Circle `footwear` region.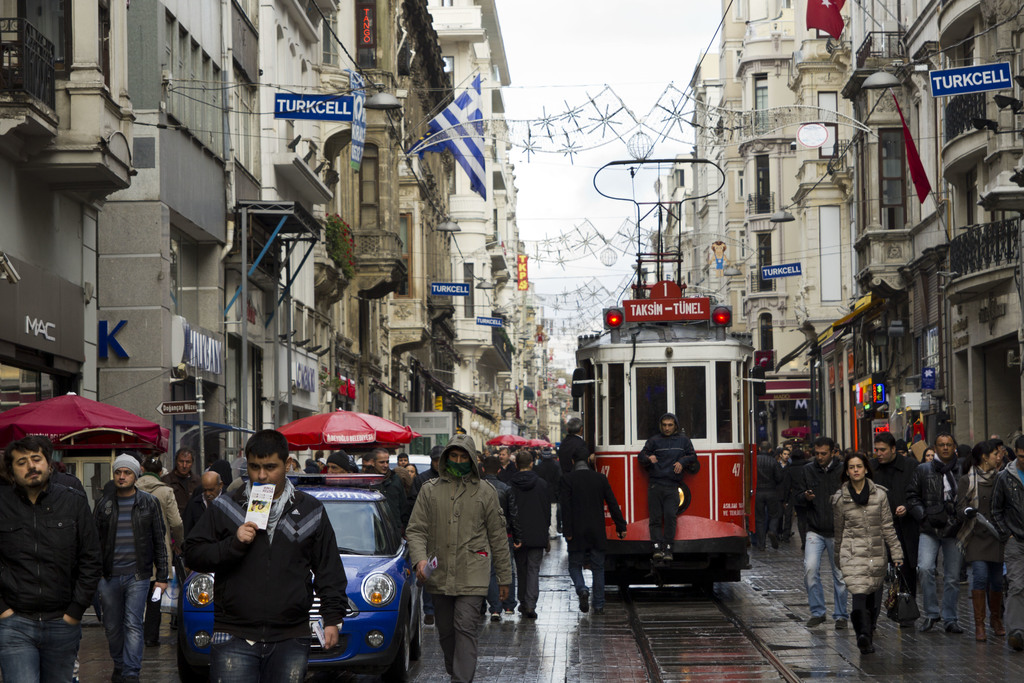
Region: bbox=[868, 611, 875, 652].
